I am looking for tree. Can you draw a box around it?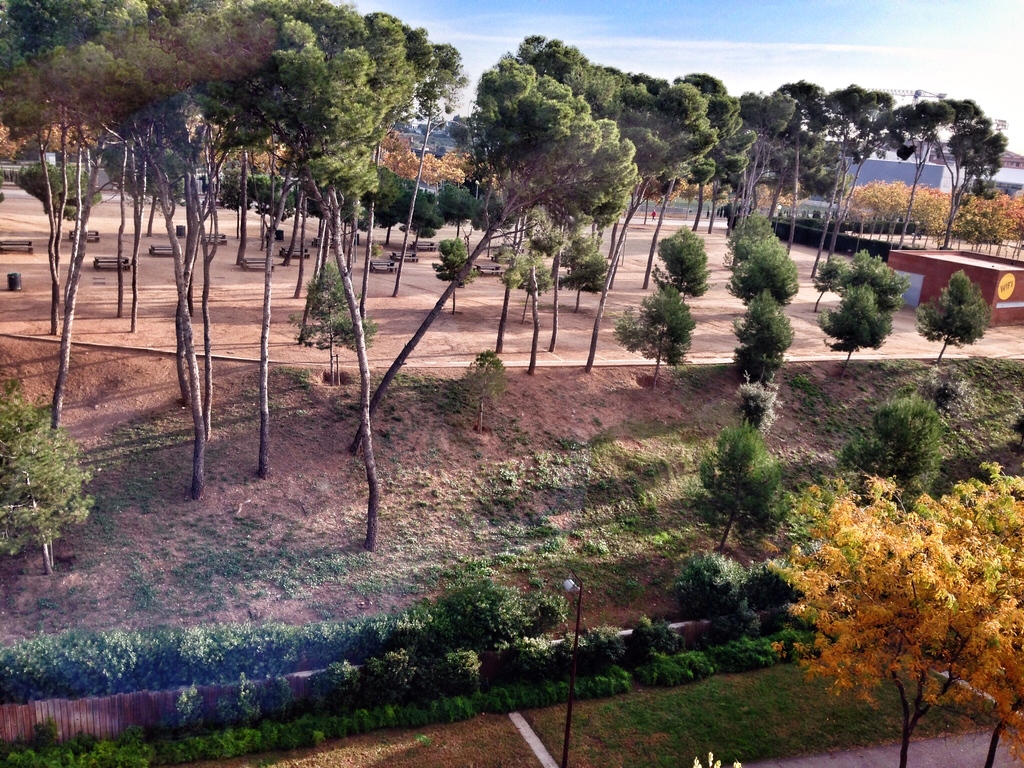
Sure, the bounding box is <bbox>692, 422, 799, 553</bbox>.
